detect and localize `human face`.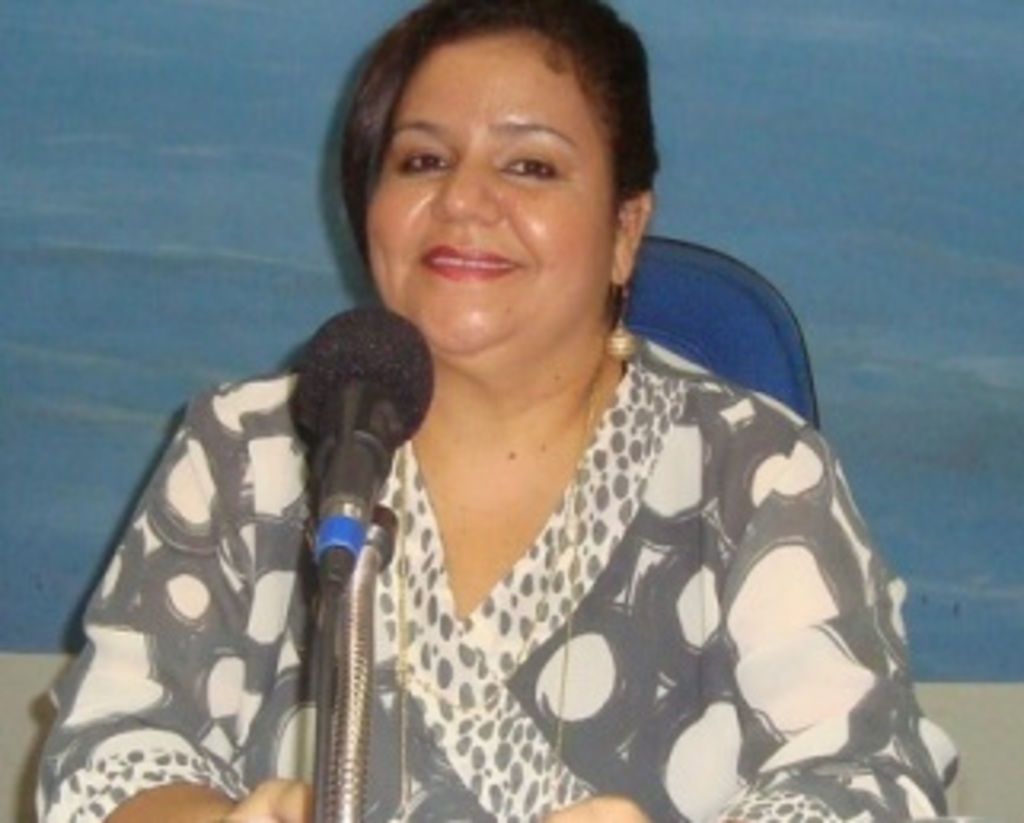
Localized at box=[354, 29, 606, 354].
